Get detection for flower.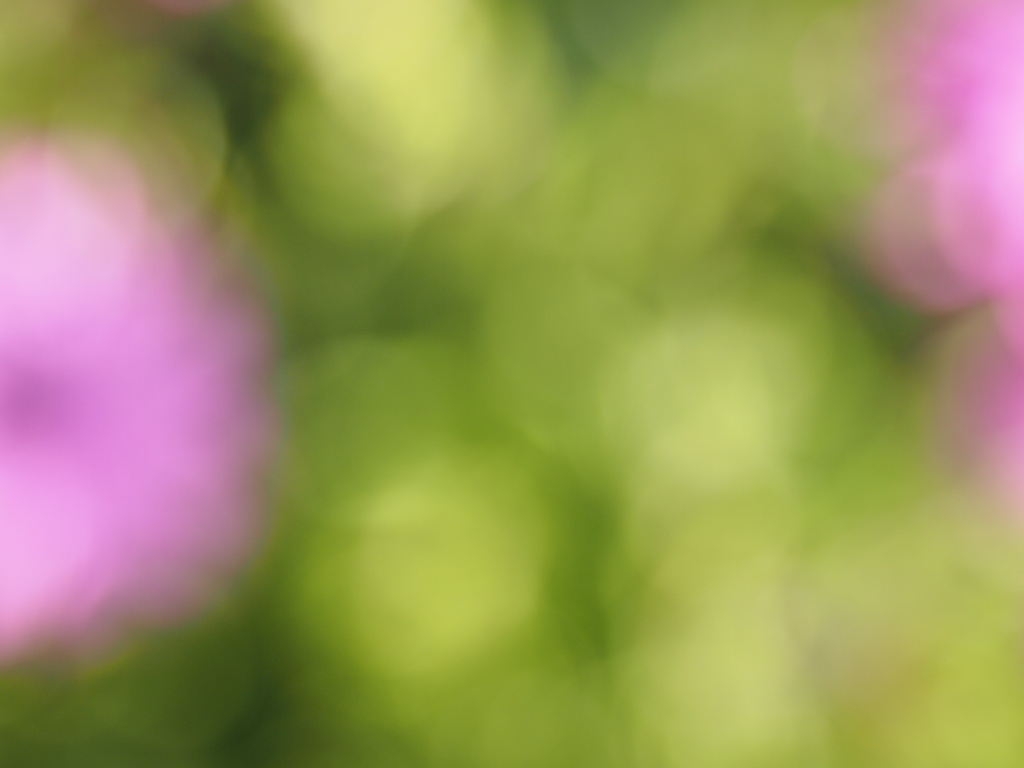
Detection: left=17, top=104, right=298, bottom=674.
